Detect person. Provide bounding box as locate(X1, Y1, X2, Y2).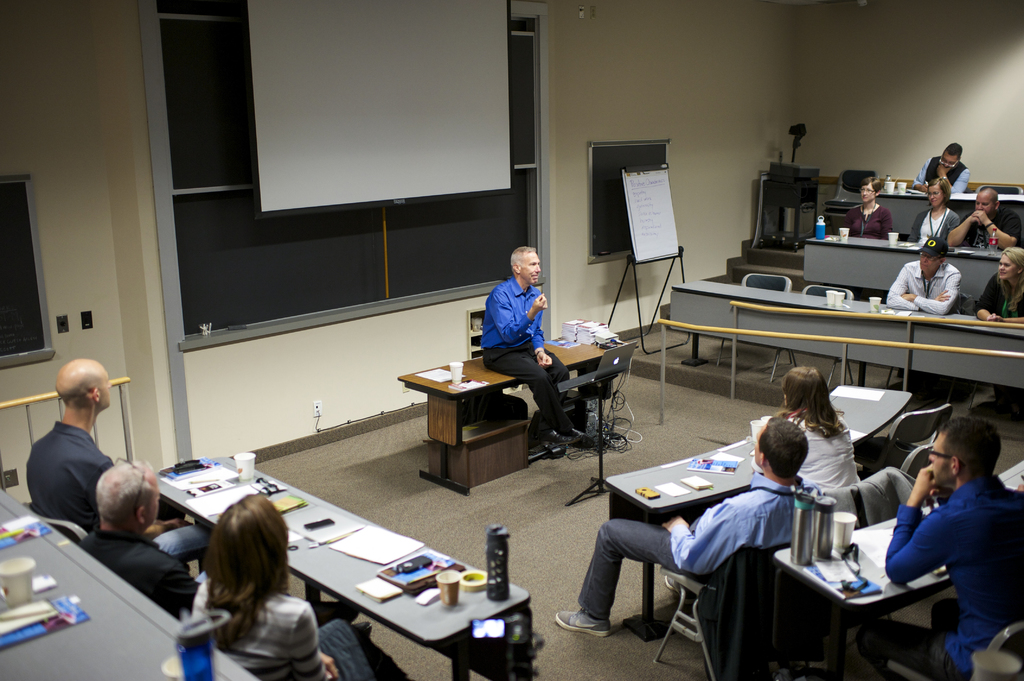
locate(905, 173, 963, 243).
